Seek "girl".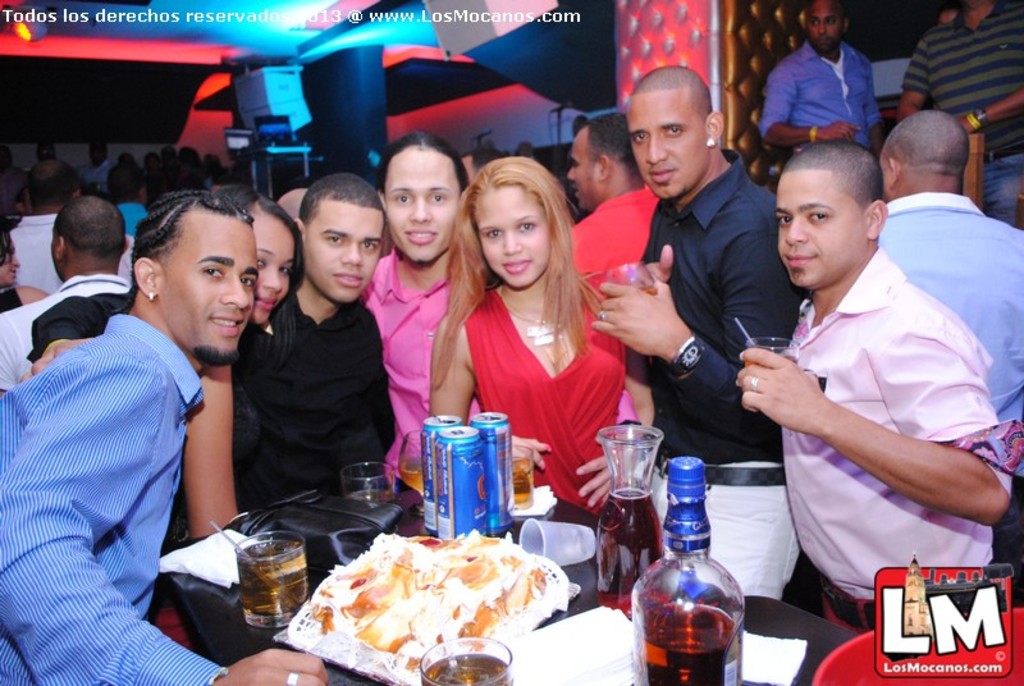
x1=429 y1=160 x2=658 y2=516.
